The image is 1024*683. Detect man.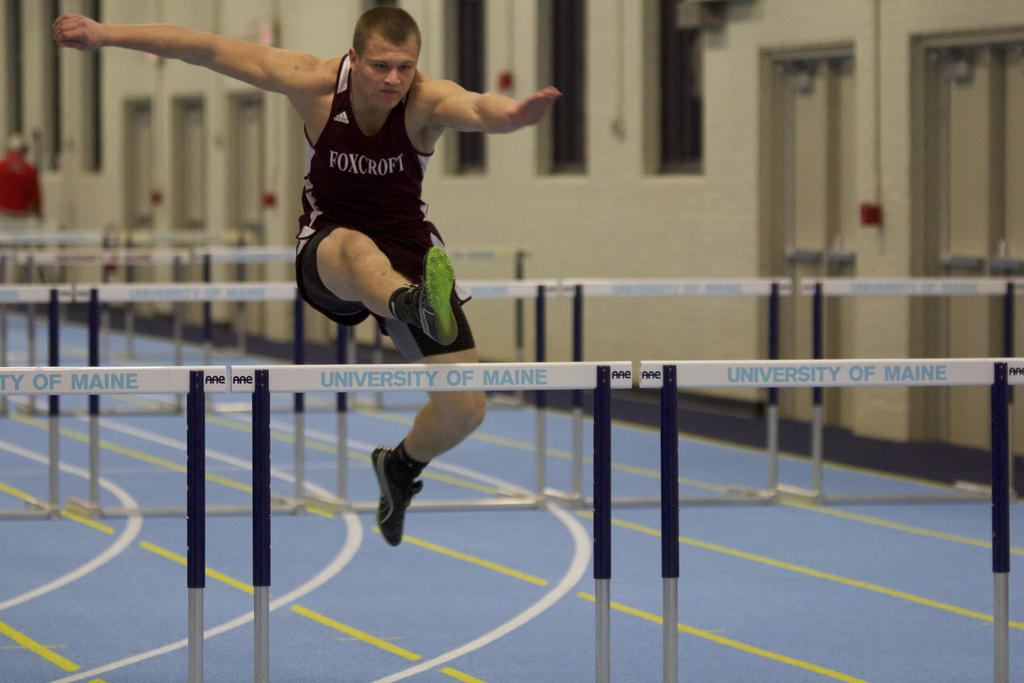
Detection: bbox(44, 6, 564, 549).
